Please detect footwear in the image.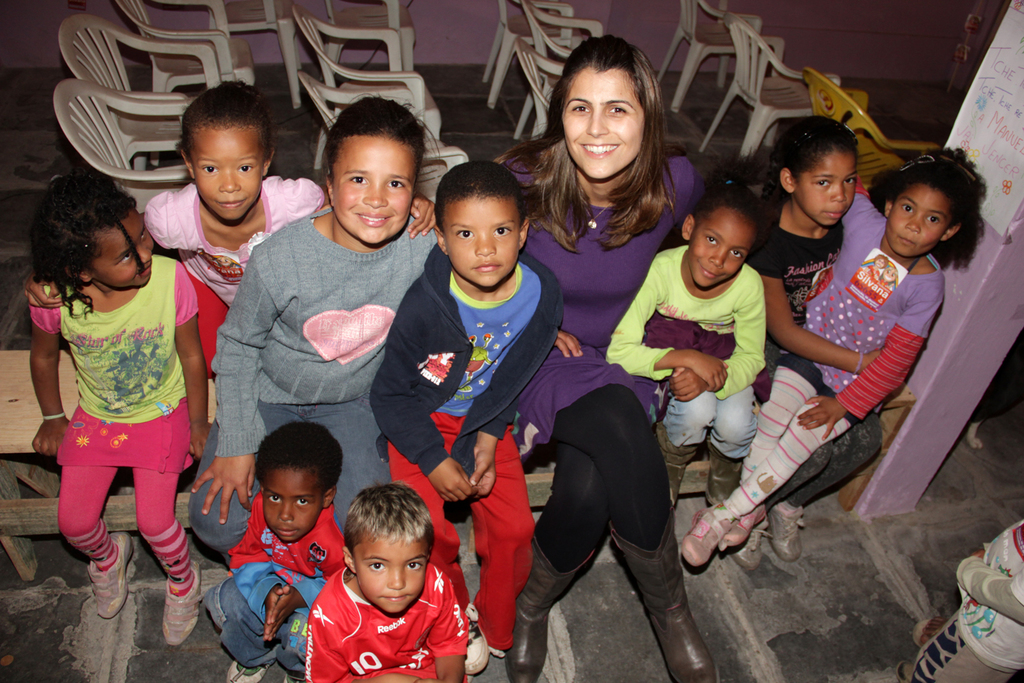
bbox=[459, 601, 493, 673].
